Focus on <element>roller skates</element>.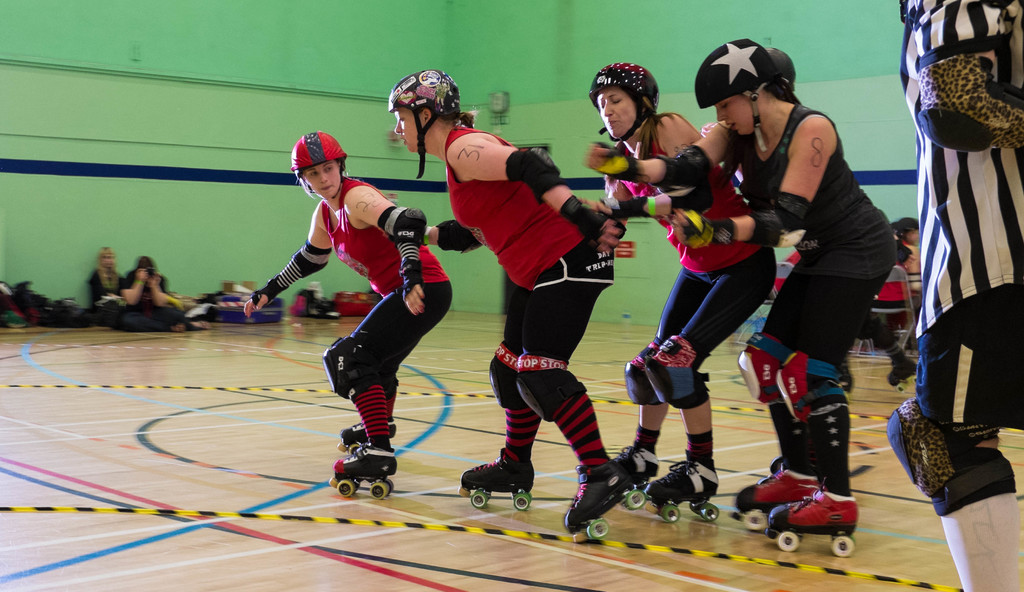
Focused at (330, 448, 396, 500).
